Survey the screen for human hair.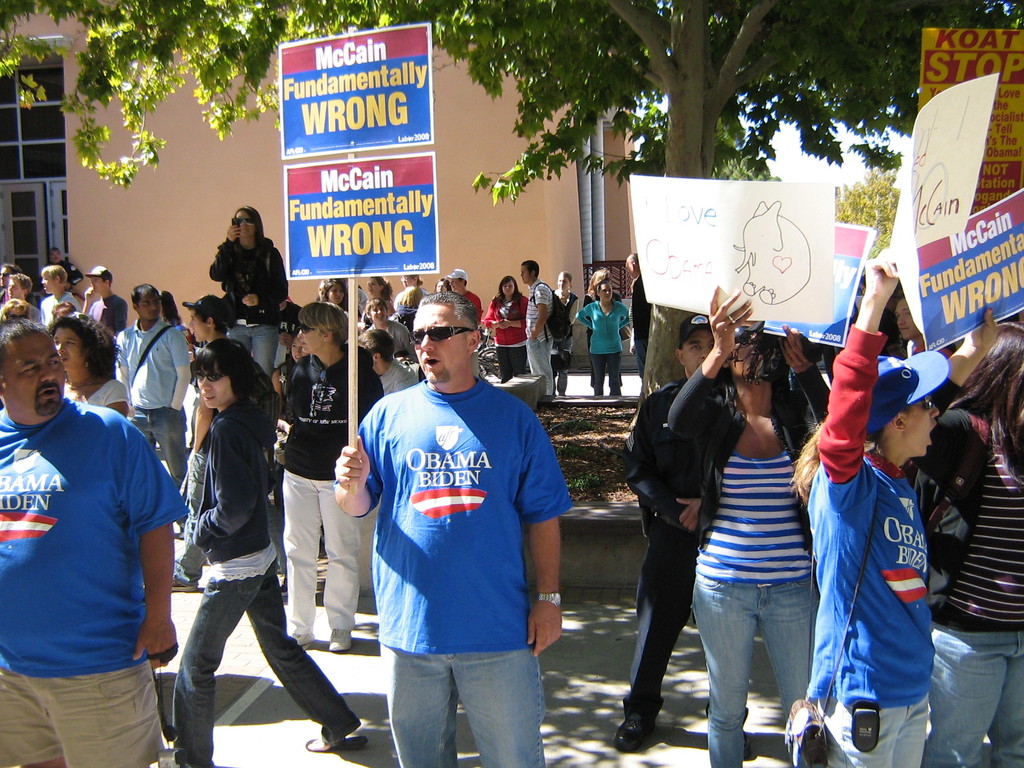
Survey found: {"x1": 374, "y1": 280, "x2": 391, "y2": 305}.
